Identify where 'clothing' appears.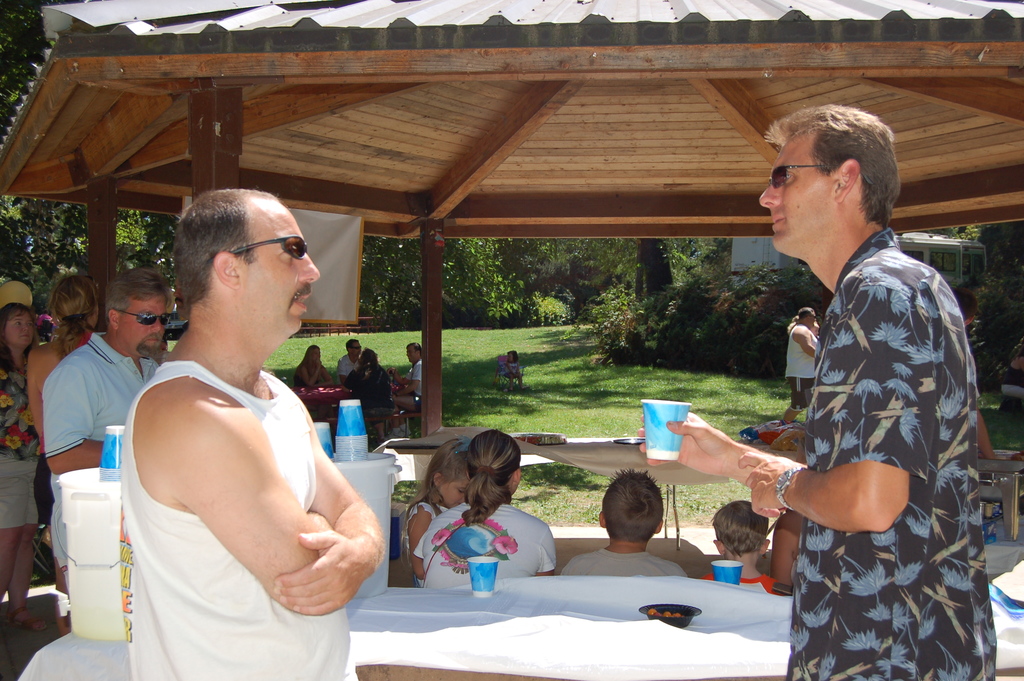
Appears at 333/355/356/381.
